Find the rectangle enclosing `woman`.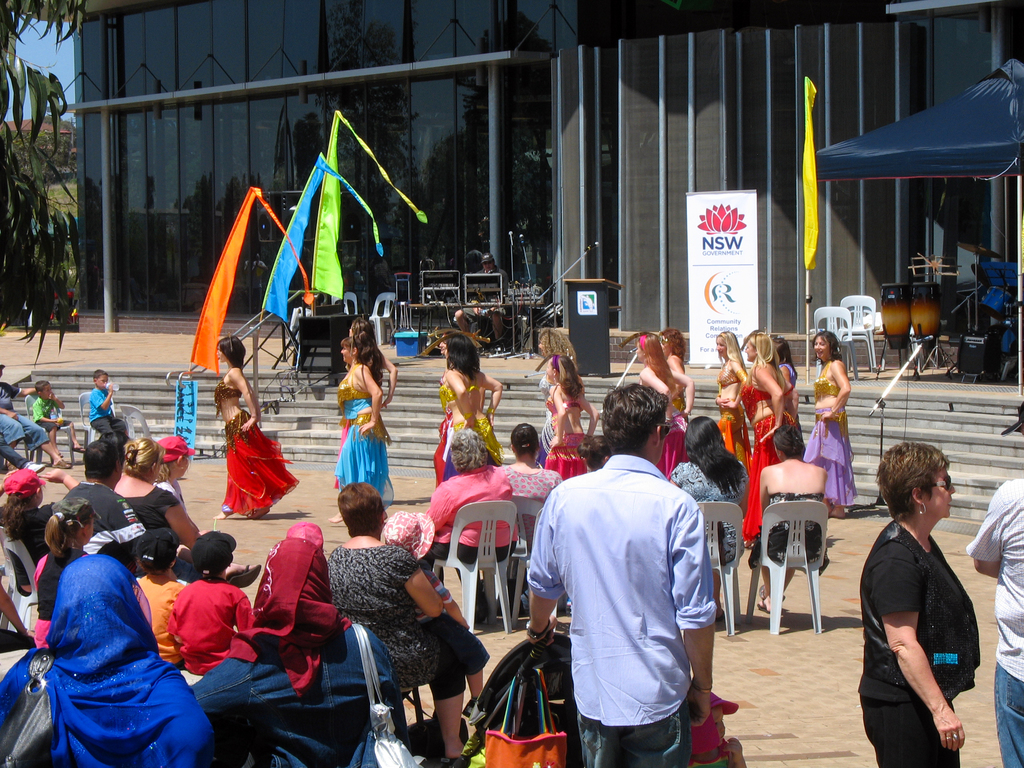
pyautogui.locateOnScreen(107, 437, 196, 569).
